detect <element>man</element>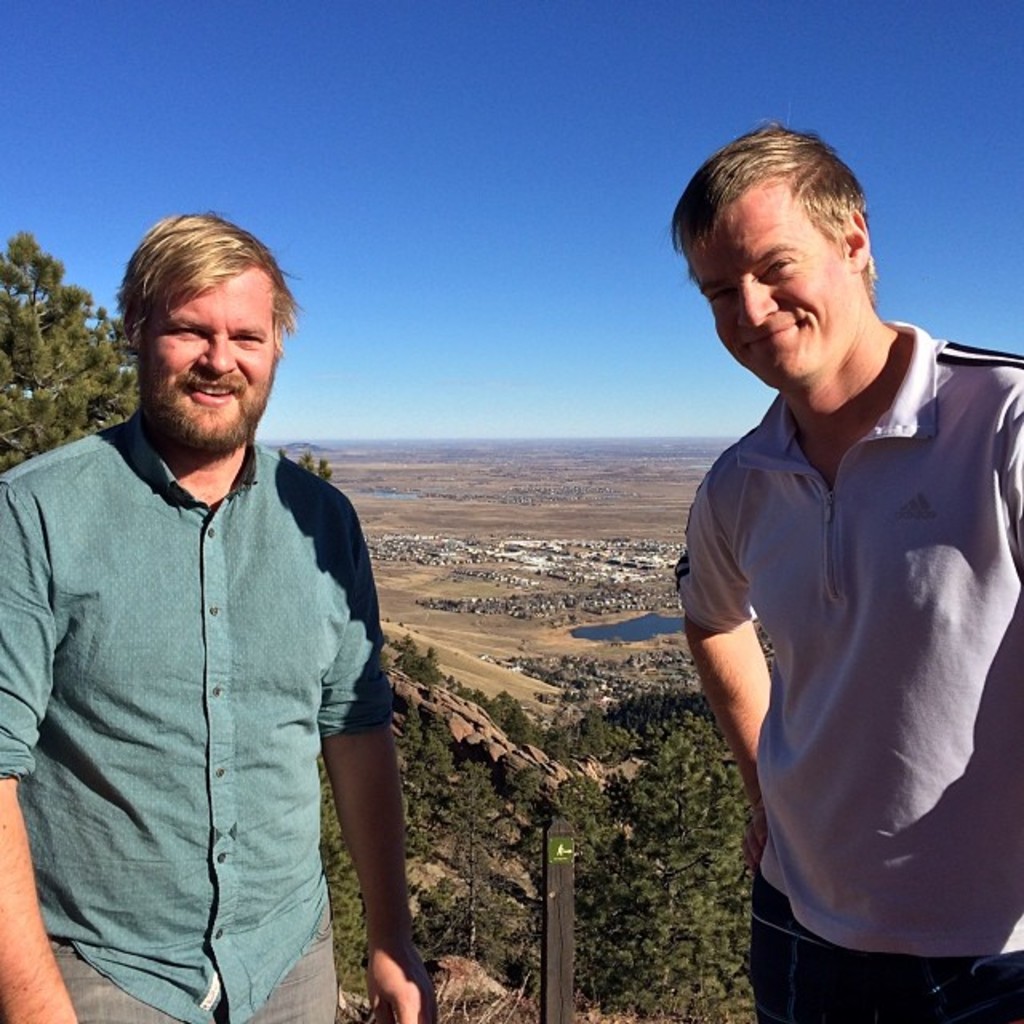
{"x1": 666, "y1": 117, "x2": 1022, "y2": 1022}
